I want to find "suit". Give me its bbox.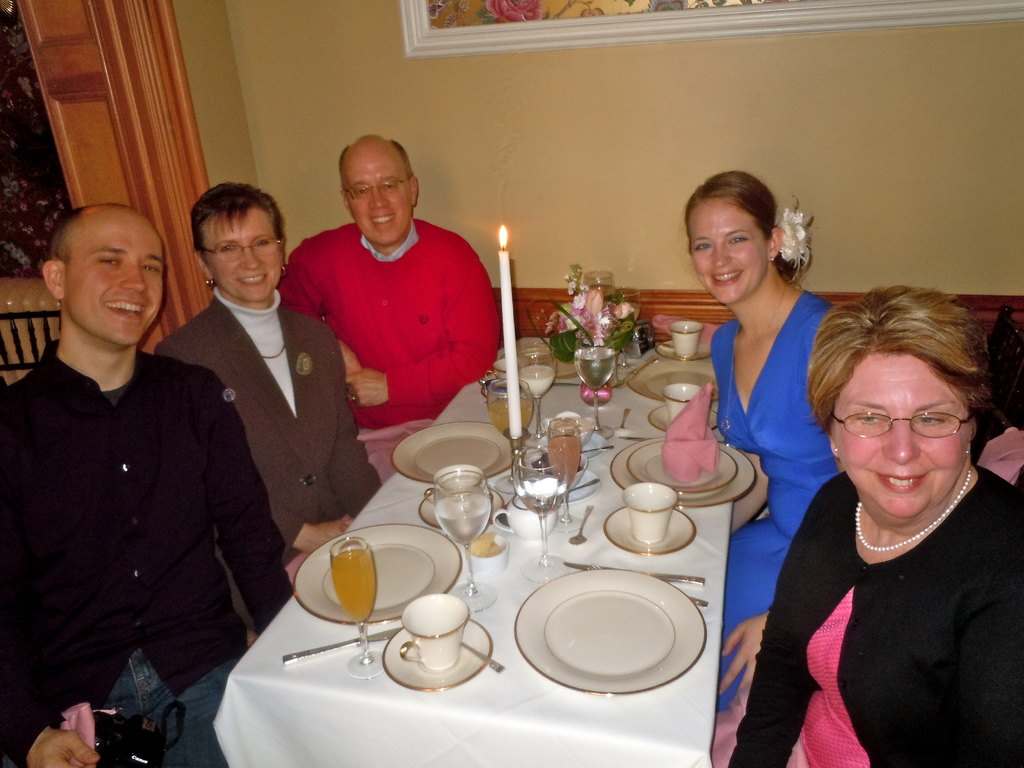
<box>0,346,297,767</box>.
